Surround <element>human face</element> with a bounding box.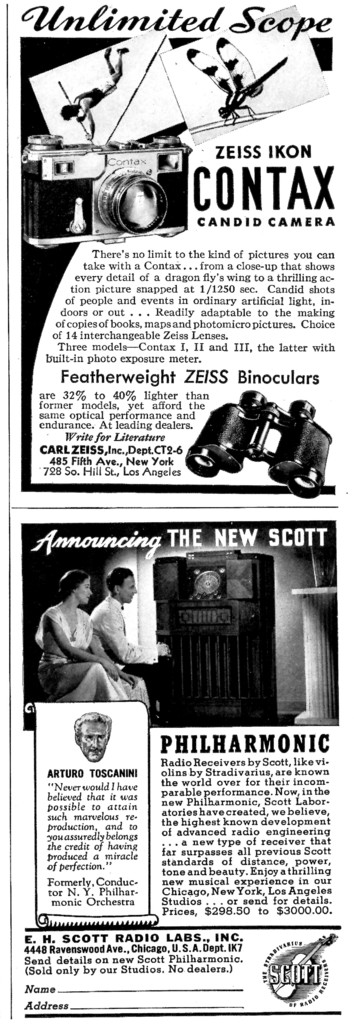
80:719:106:762.
